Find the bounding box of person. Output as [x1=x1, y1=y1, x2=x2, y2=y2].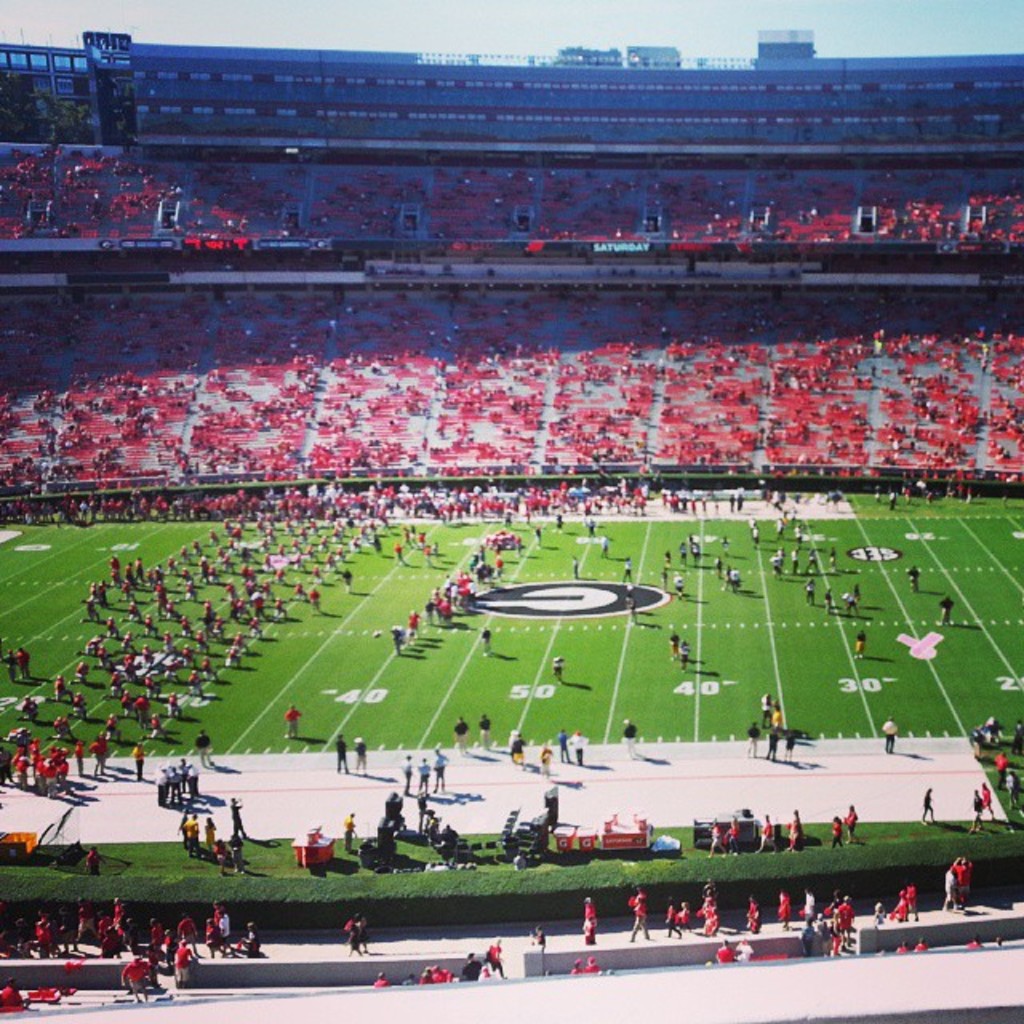
[x1=557, y1=726, x2=571, y2=763].
